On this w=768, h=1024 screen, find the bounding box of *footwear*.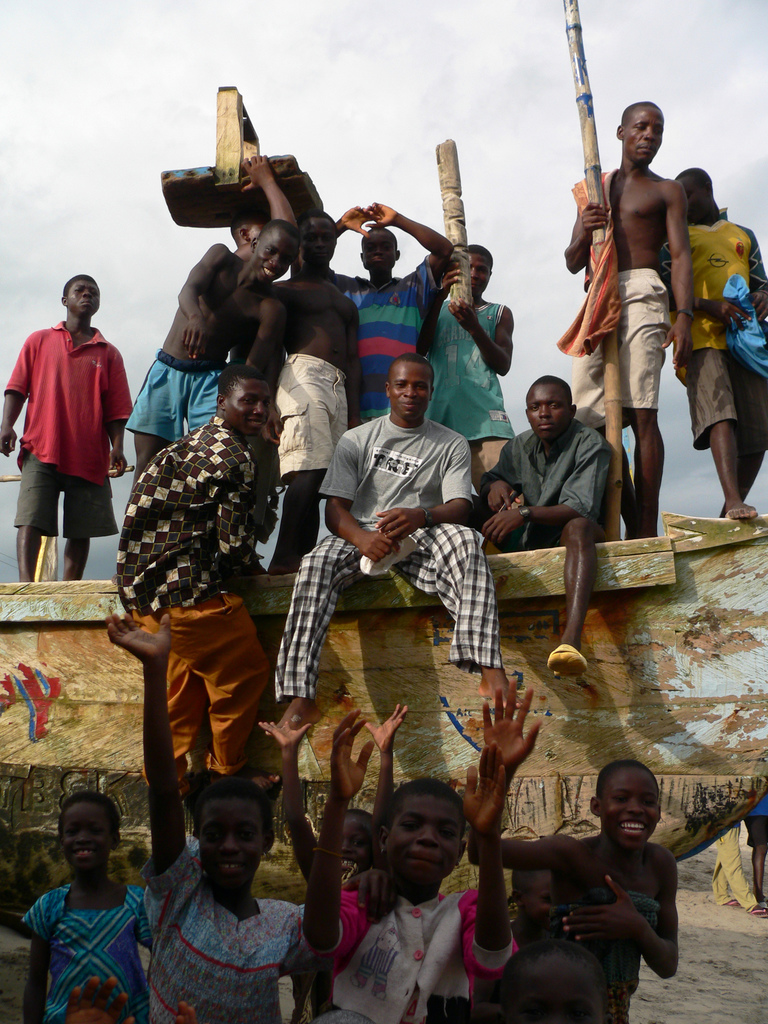
Bounding box: [548,646,590,690].
